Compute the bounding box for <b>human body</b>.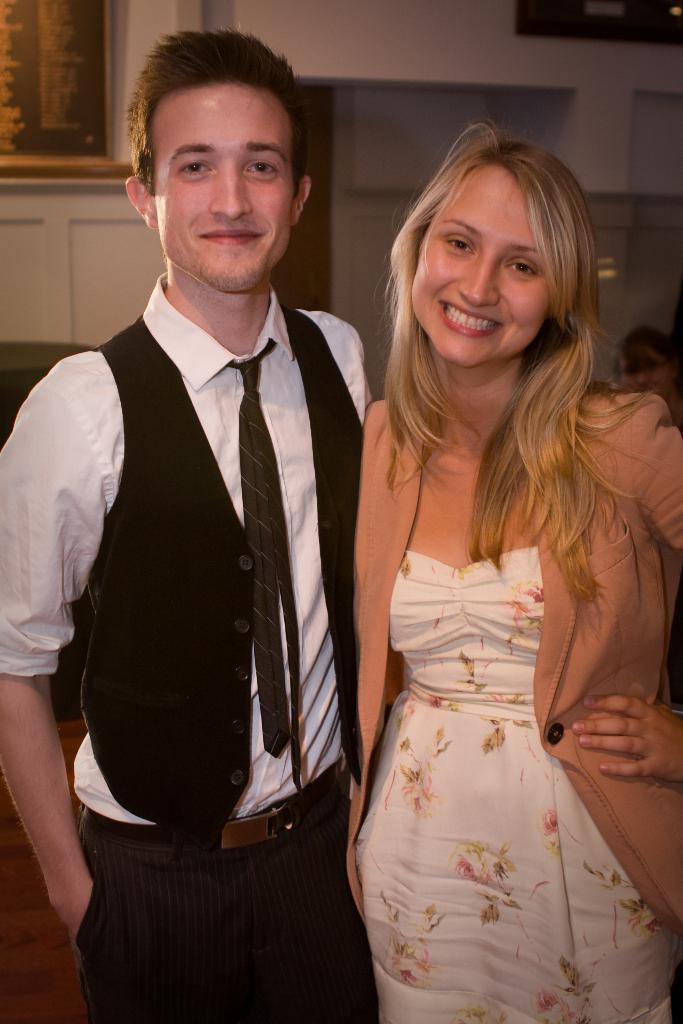
(x1=331, y1=153, x2=661, y2=1023).
